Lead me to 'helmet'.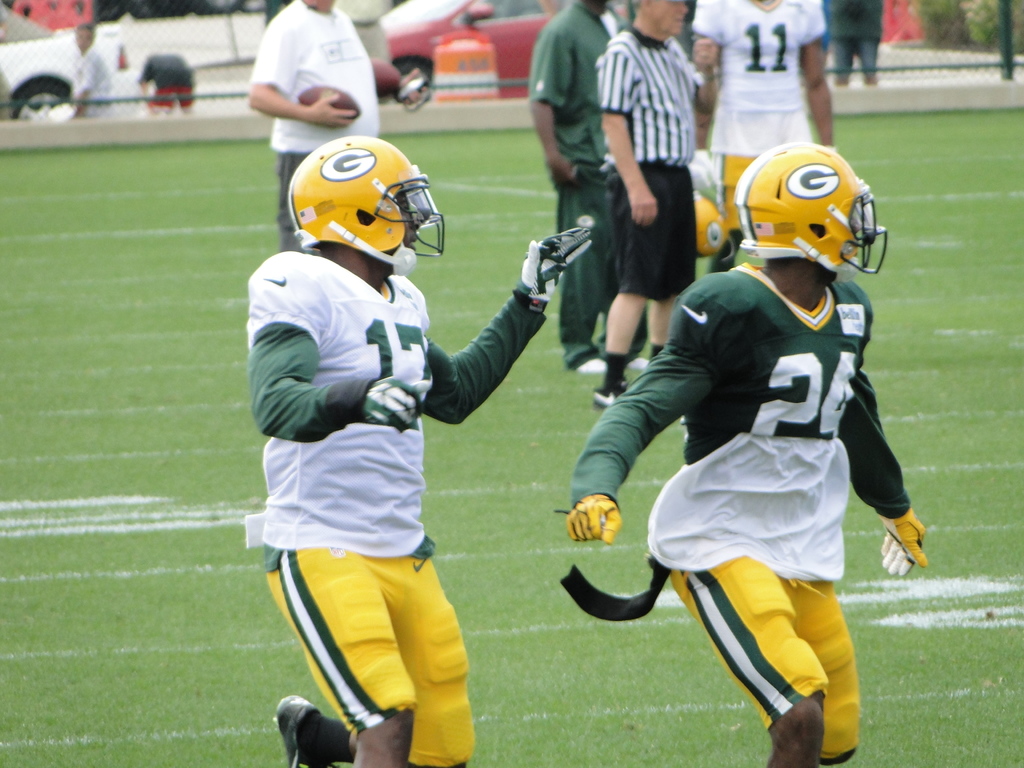
Lead to (285, 137, 447, 280).
